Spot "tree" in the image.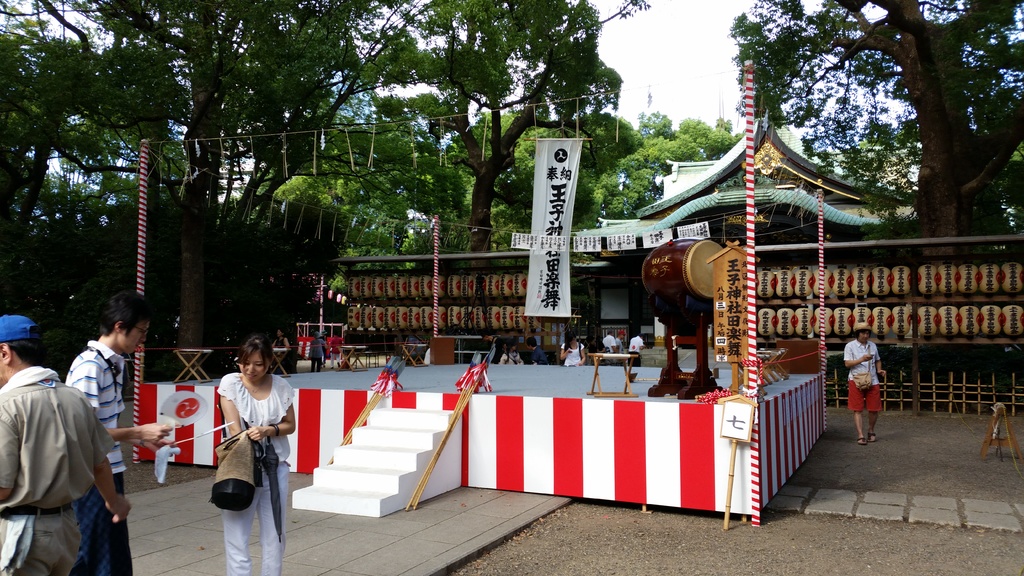
"tree" found at bbox=(0, 20, 190, 289).
